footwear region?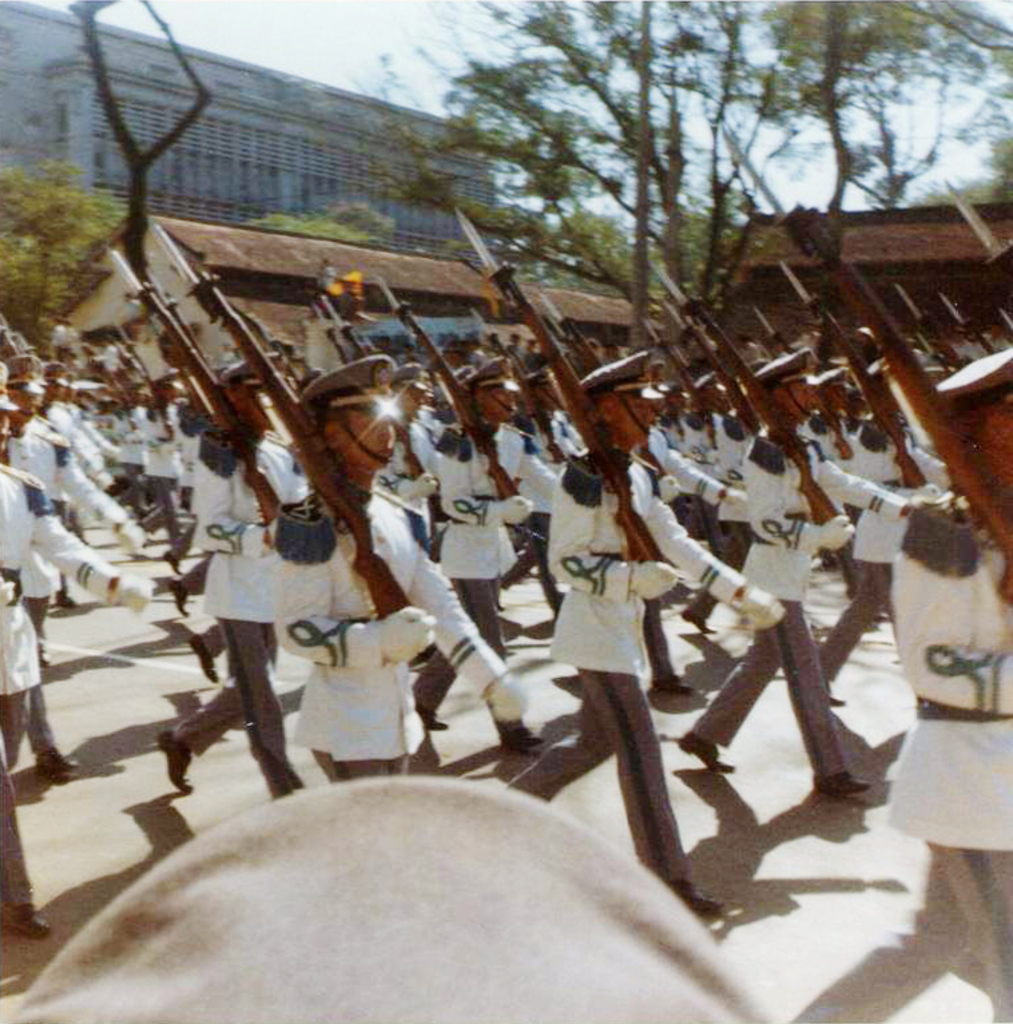
x1=652 y1=672 x2=694 y2=695
